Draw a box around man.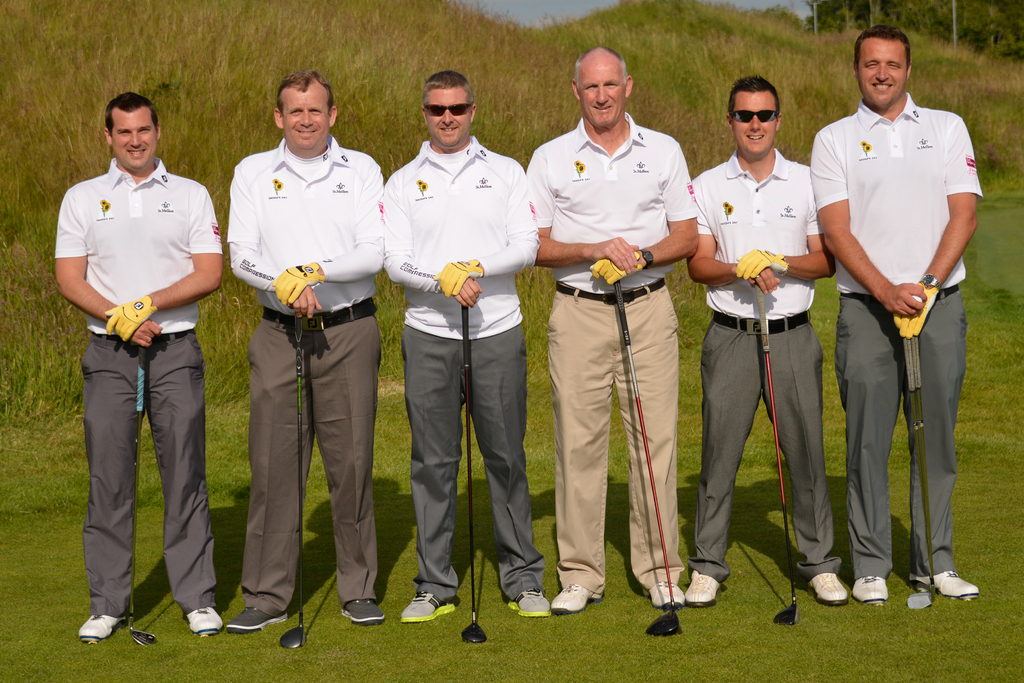
[x1=679, y1=68, x2=846, y2=614].
